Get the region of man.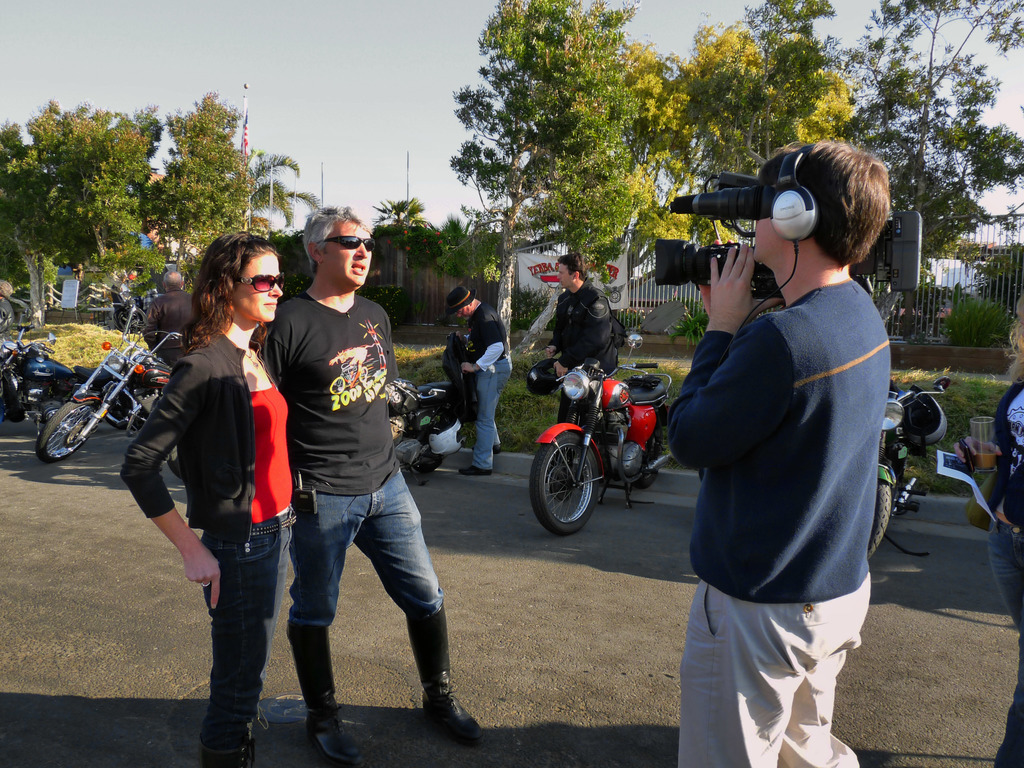
box(666, 130, 873, 767).
